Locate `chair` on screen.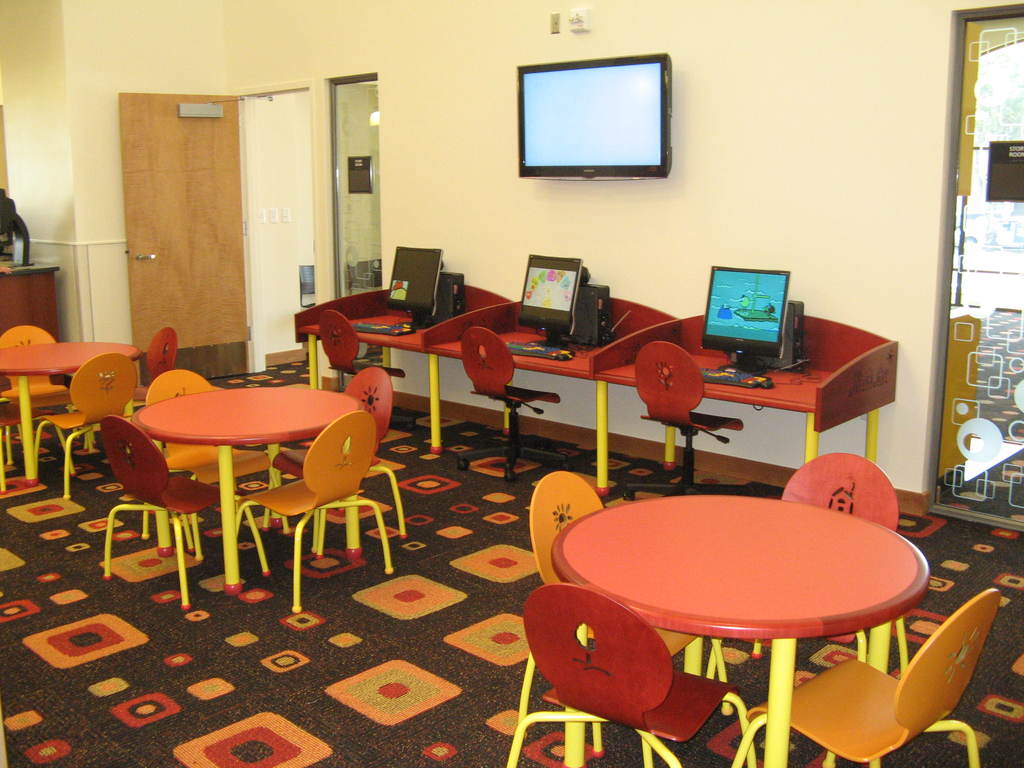
On screen at bbox(451, 325, 570, 488).
